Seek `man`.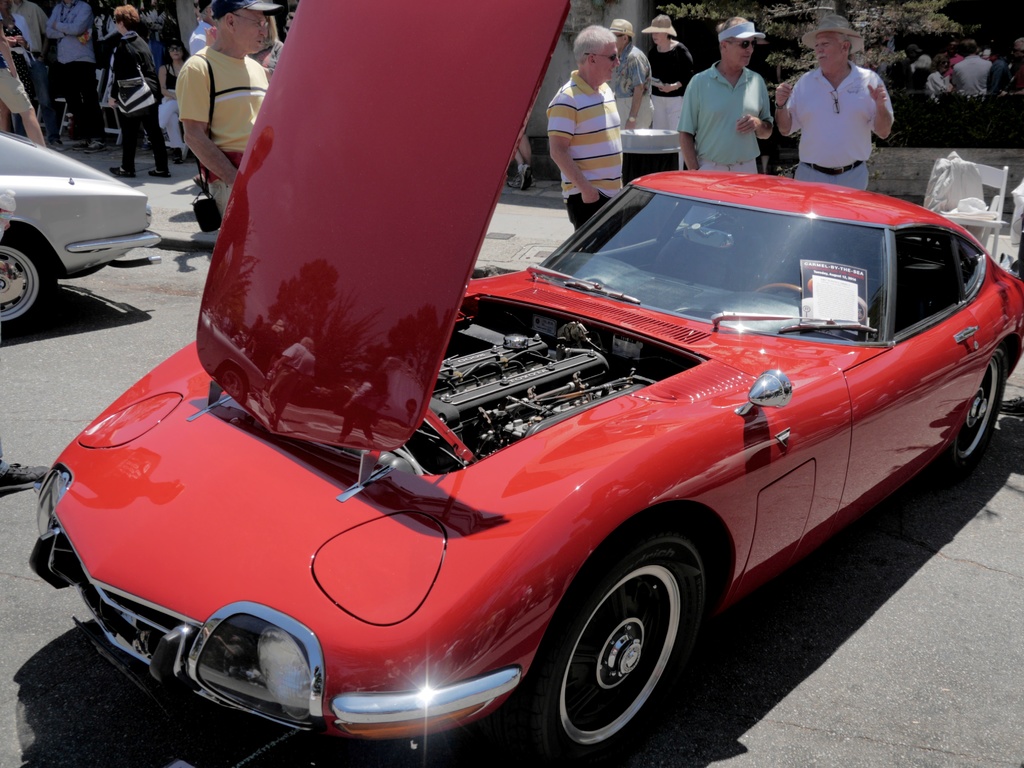
<box>605,16,655,133</box>.
